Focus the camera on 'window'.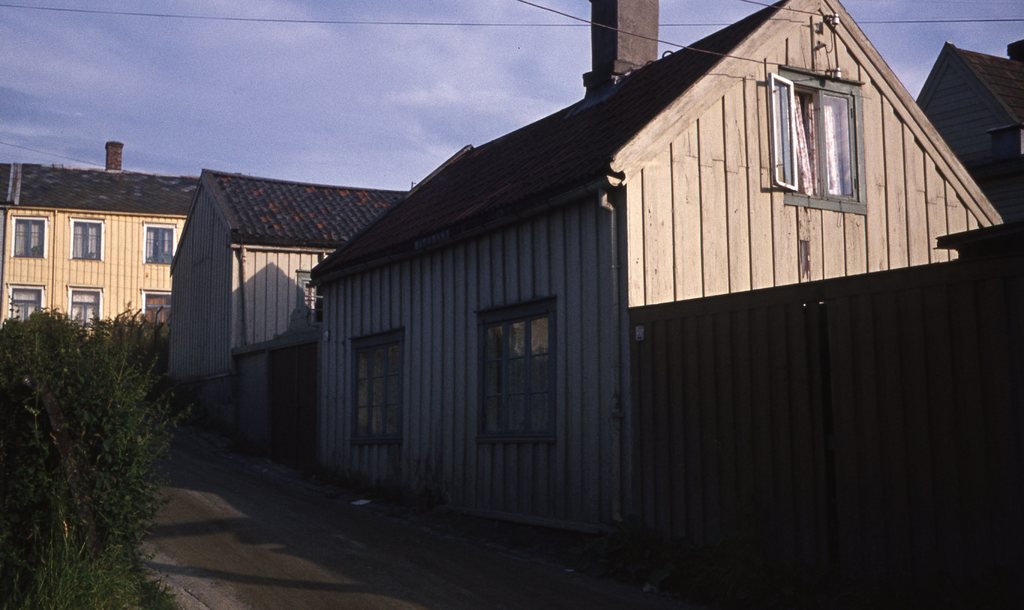
Focus region: (138, 220, 179, 266).
